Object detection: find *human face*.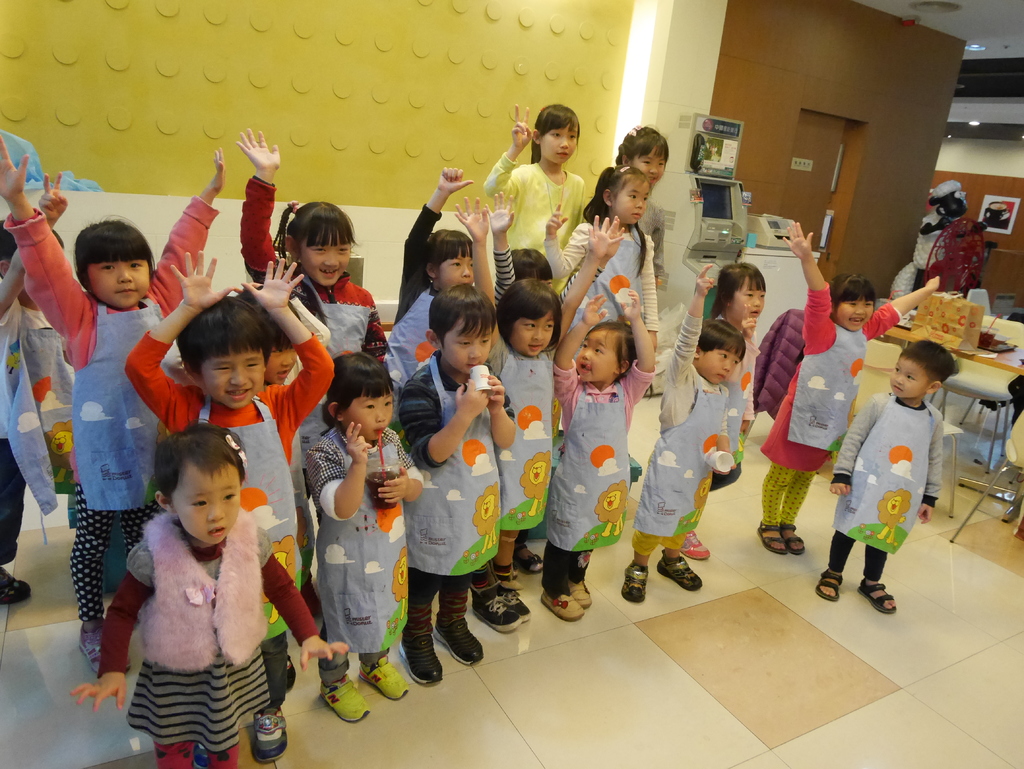
<region>538, 122, 578, 161</region>.
